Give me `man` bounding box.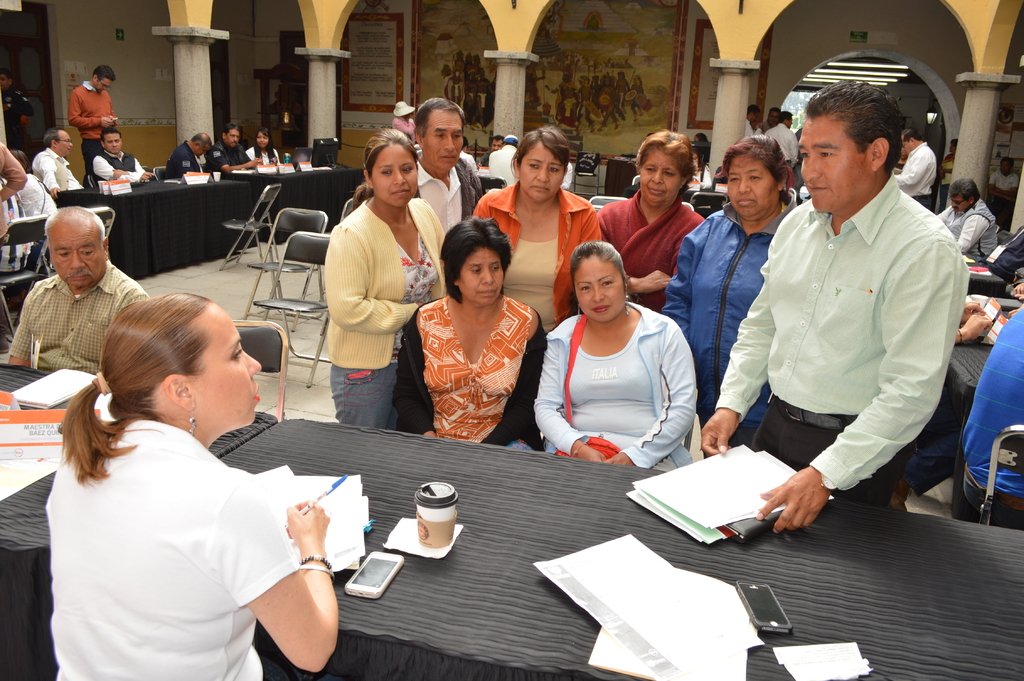
BBox(934, 172, 1002, 259).
